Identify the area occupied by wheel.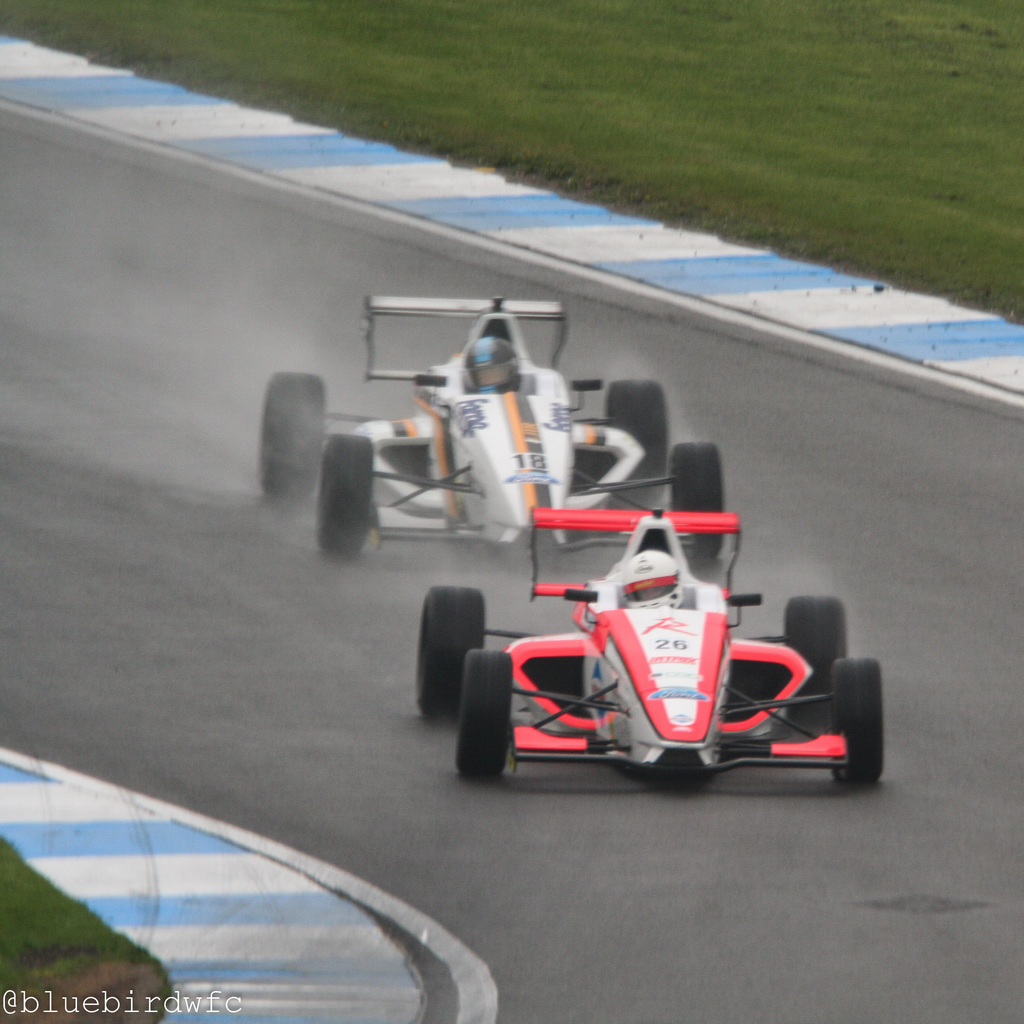
Area: Rect(828, 662, 887, 785).
